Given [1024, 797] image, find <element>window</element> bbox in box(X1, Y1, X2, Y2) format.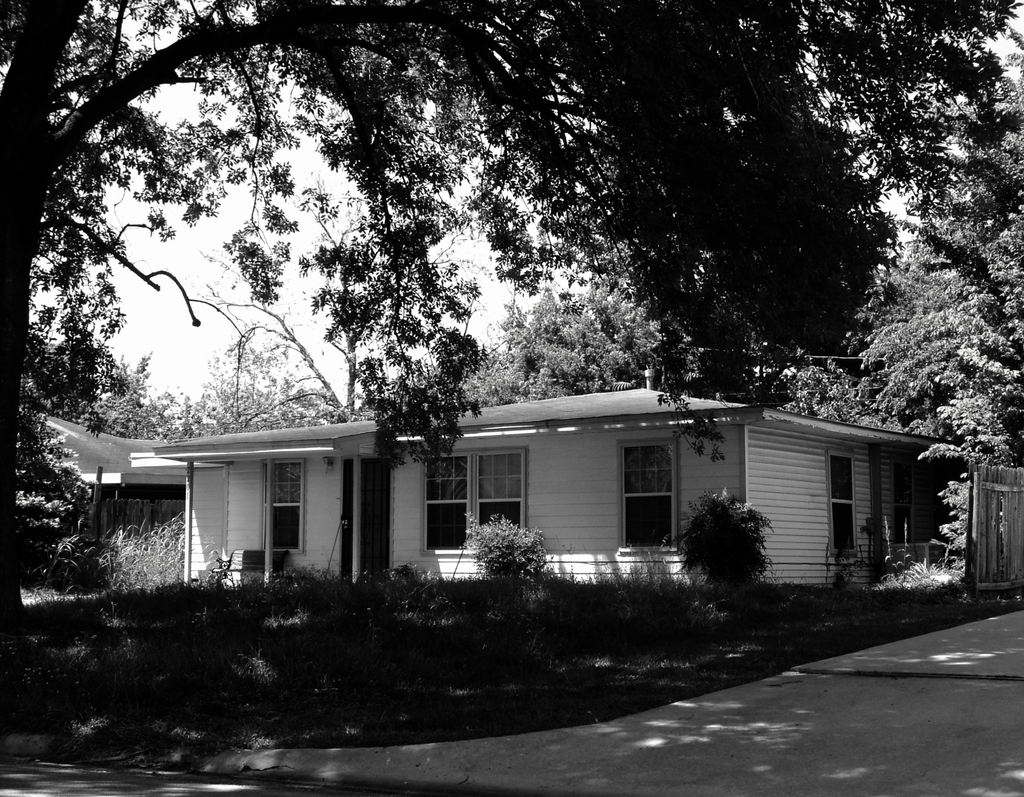
box(251, 457, 301, 556).
